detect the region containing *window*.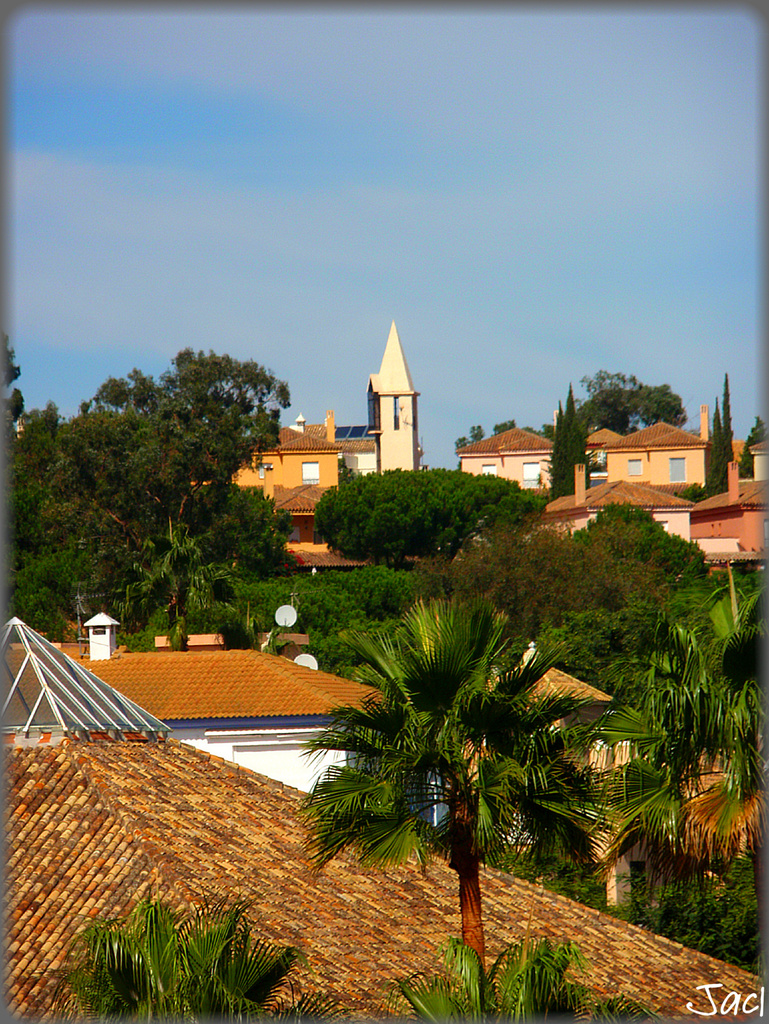
x1=669 y1=456 x2=687 y2=481.
